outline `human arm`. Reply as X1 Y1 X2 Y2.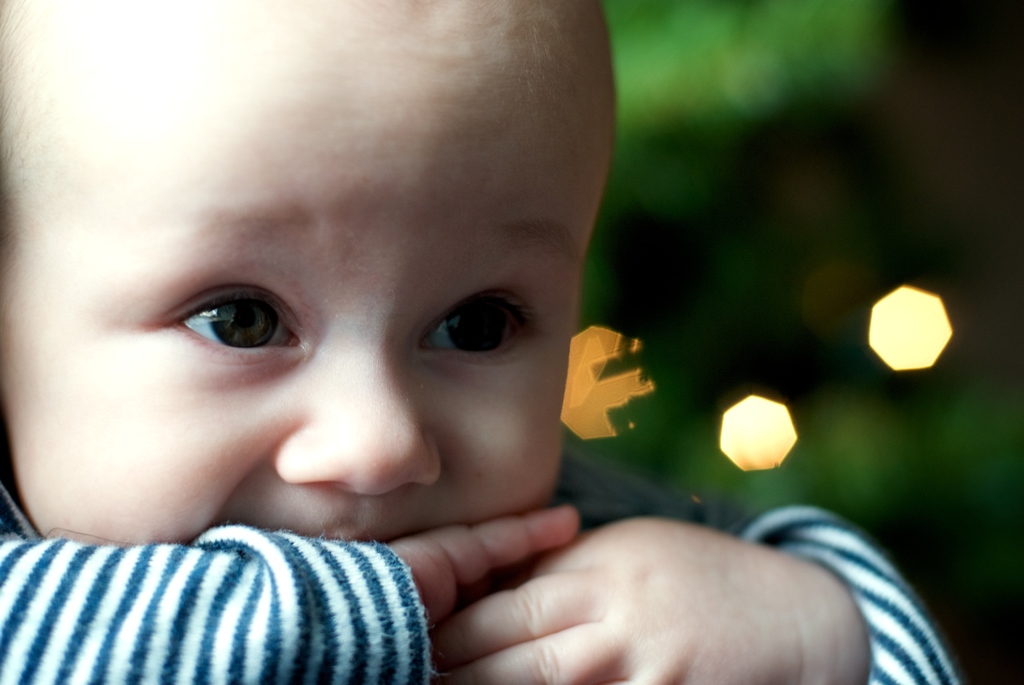
436 487 961 684.
